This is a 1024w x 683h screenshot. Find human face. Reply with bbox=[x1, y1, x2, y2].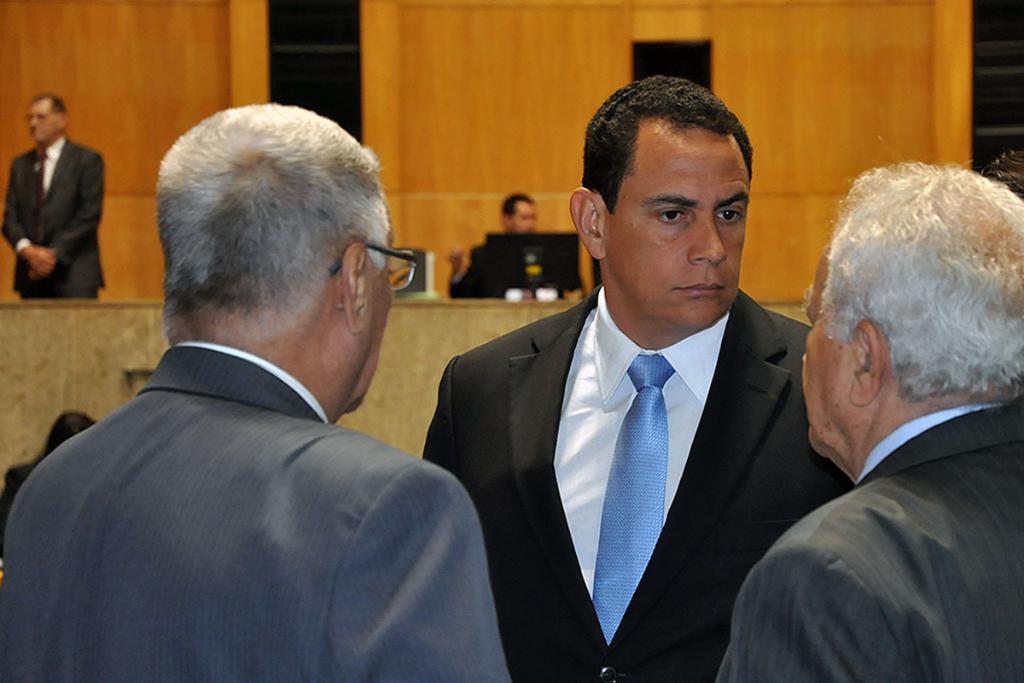
bbox=[352, 226, 395, 411].
